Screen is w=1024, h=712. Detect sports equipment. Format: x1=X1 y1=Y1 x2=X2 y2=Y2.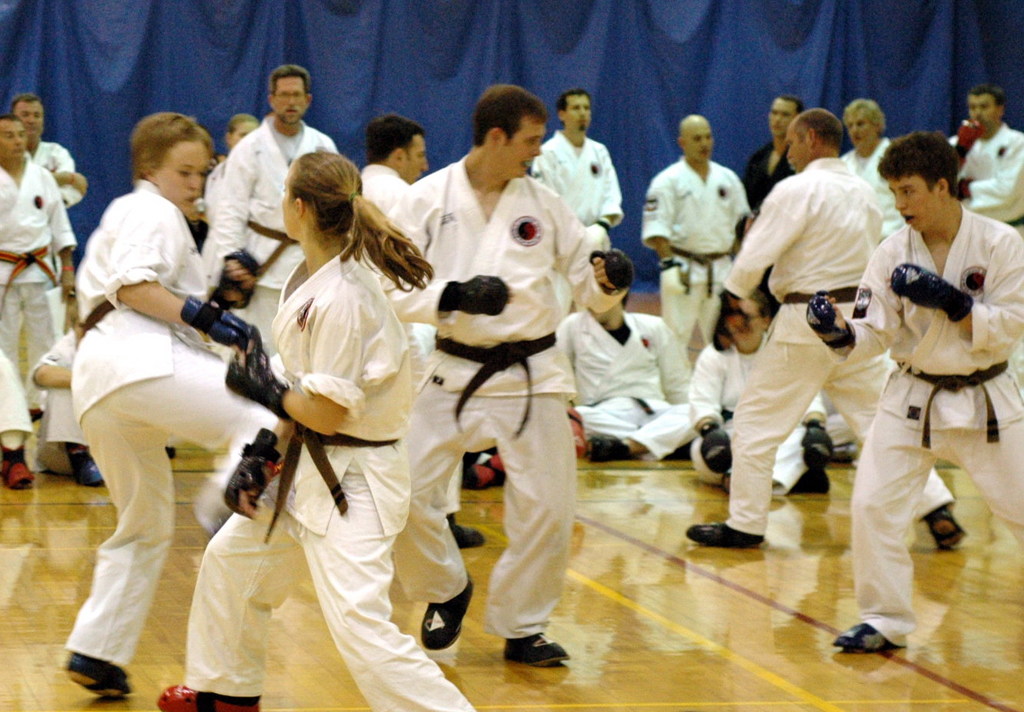
x1=686 y1=523 x2=762 y2=548.
